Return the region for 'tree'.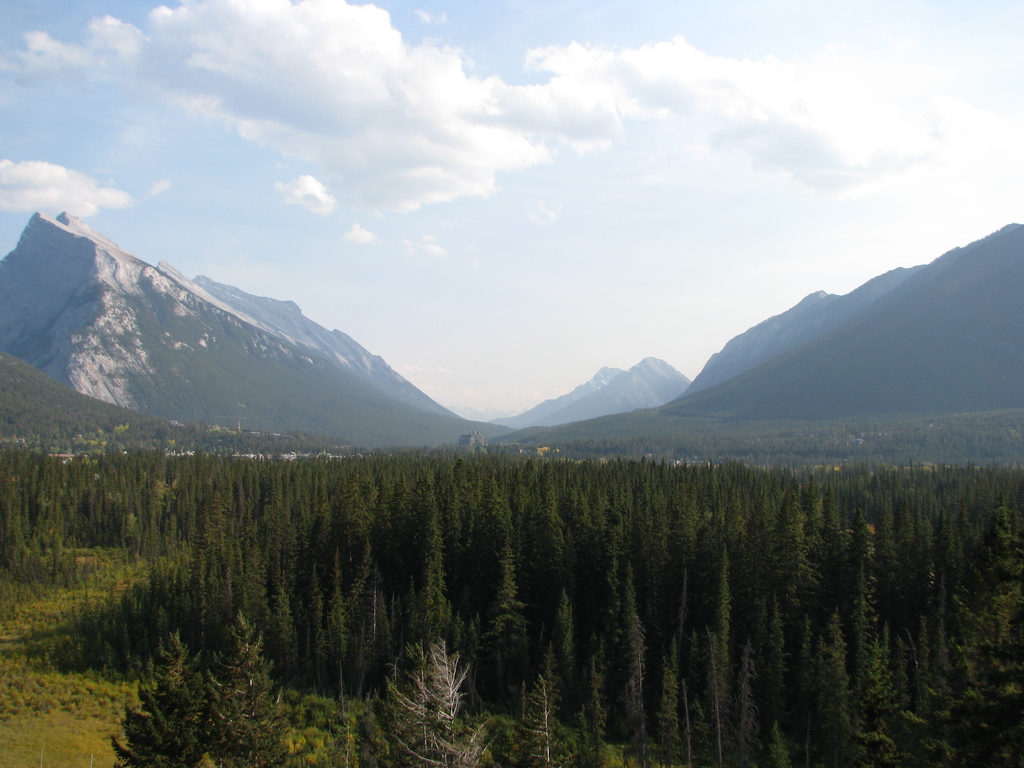
BBox(109, 627, 211, 767).
